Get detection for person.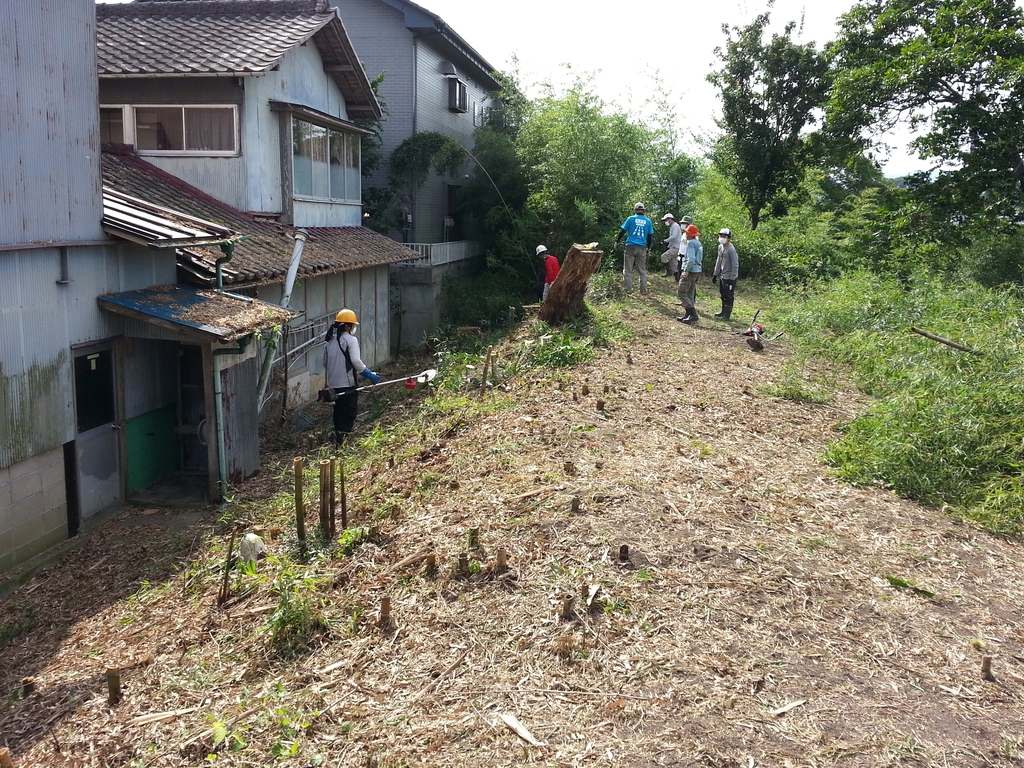
Detection: detection(676, 225, 702, 323).
